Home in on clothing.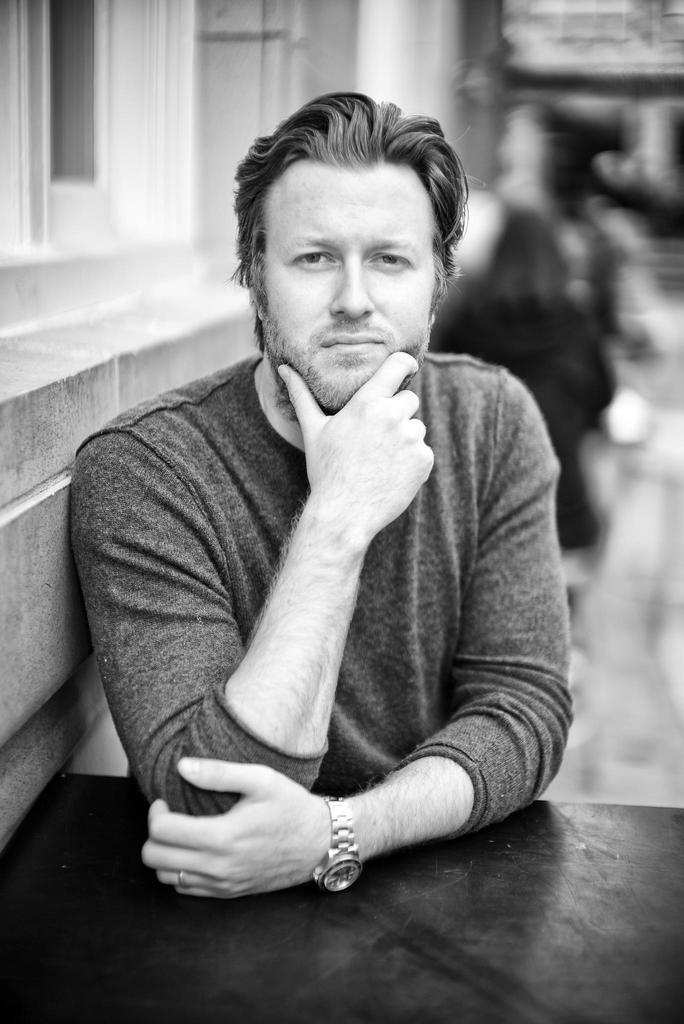
Homed in at locate(166, 319, 564, 854).
